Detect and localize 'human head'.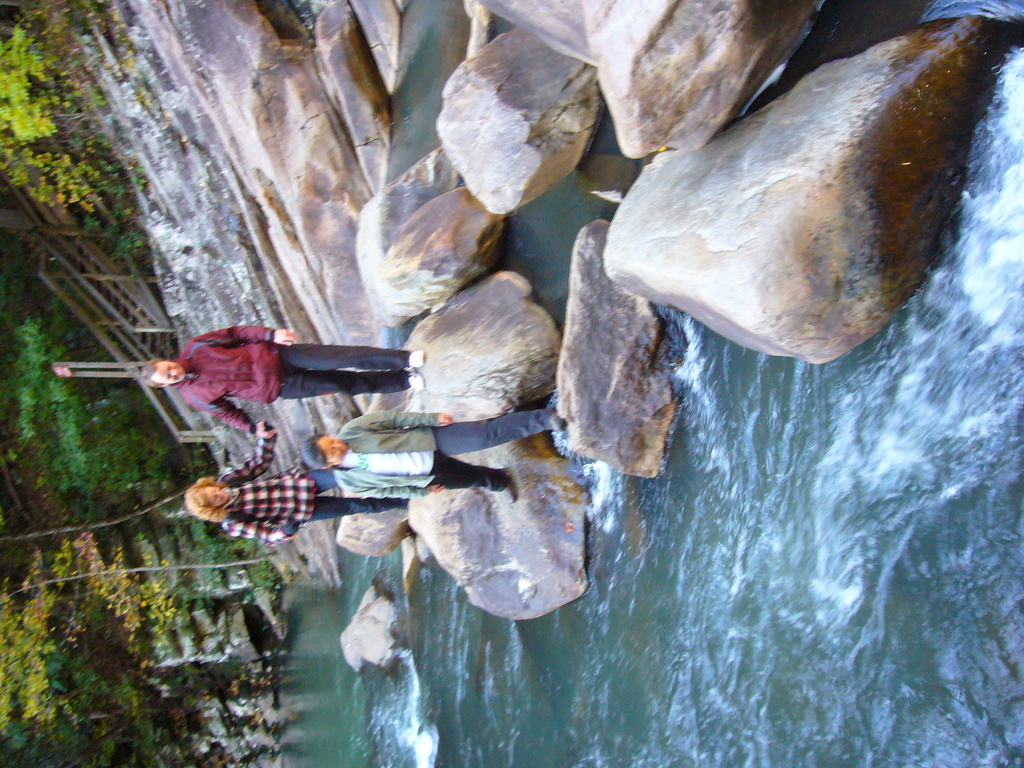
Localized at <bbox>302, 431, 344, 468</bbox>.
